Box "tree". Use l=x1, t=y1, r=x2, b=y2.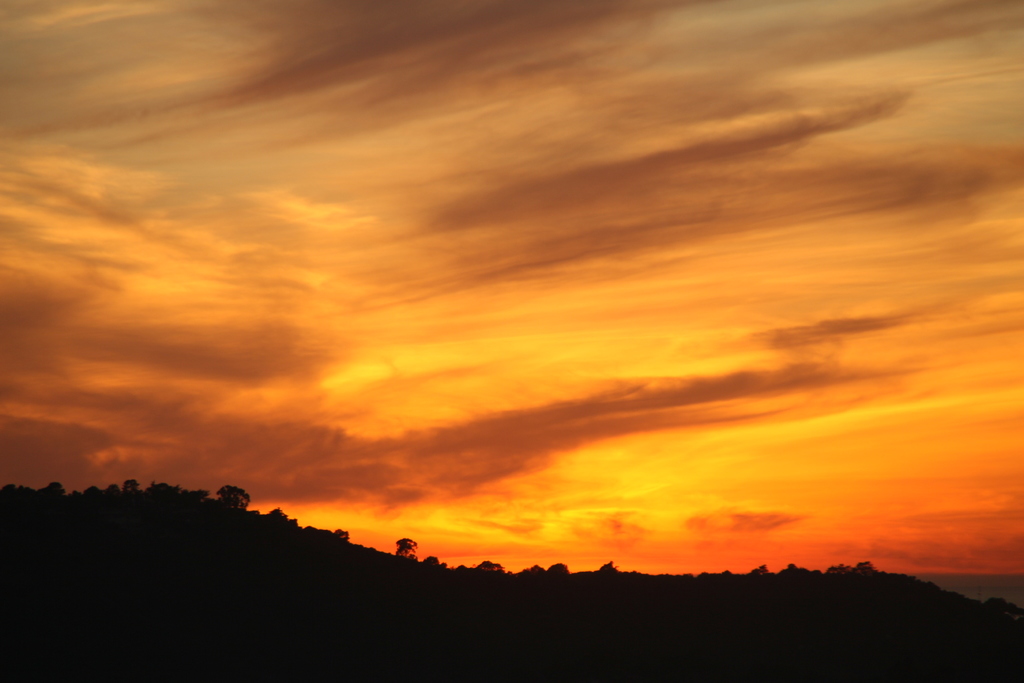
l=218, t=484, r=252, b=513.
